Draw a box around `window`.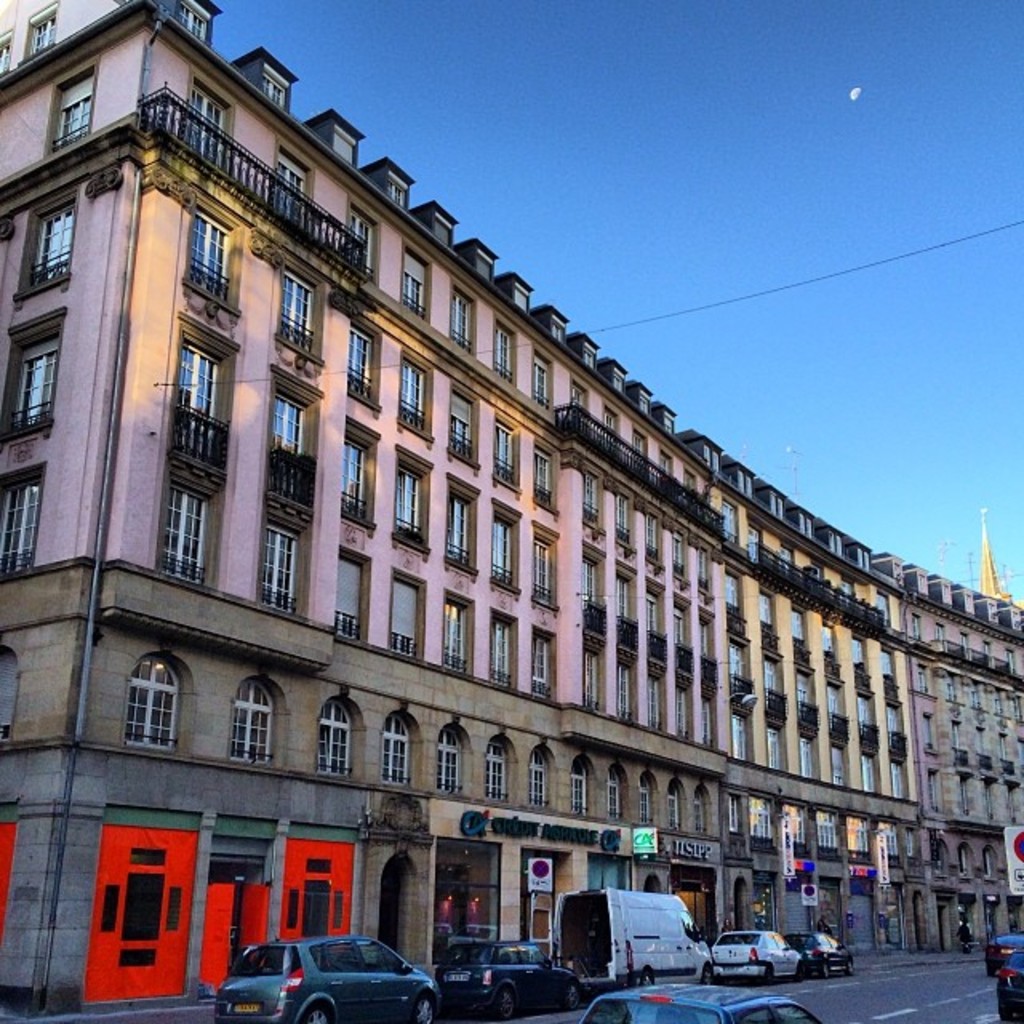
bbox=[728, 637, 752, 707].
